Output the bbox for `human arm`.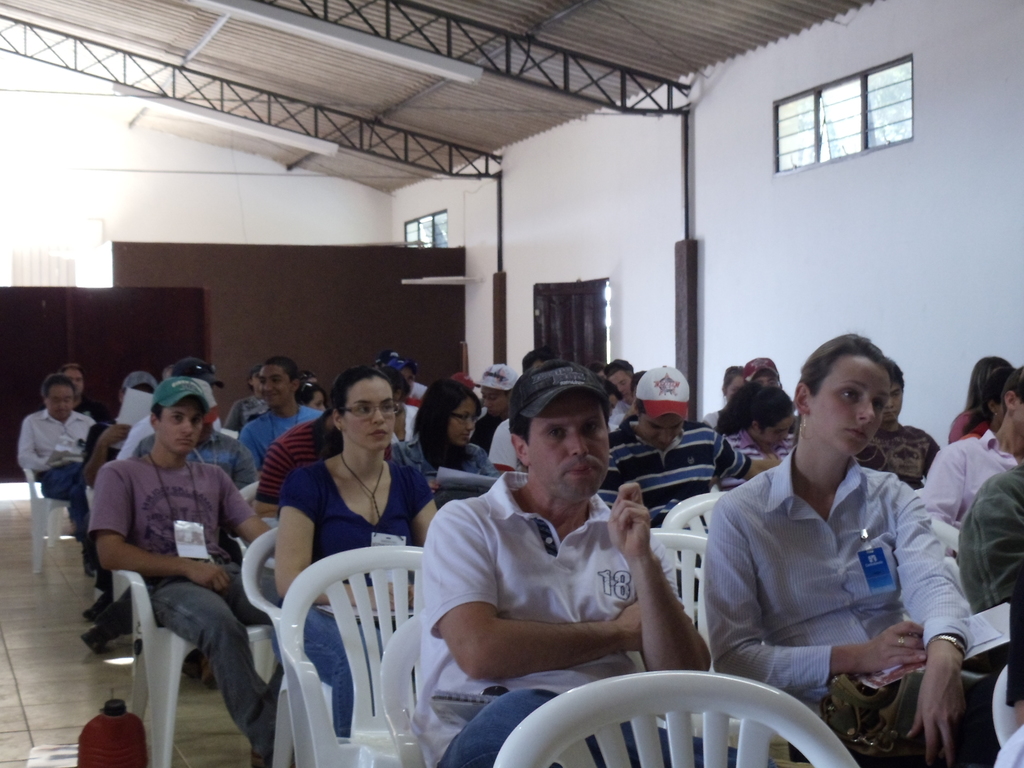
{"x1": 415, "y1": 500, "x2": 694, "y2": 686}.
